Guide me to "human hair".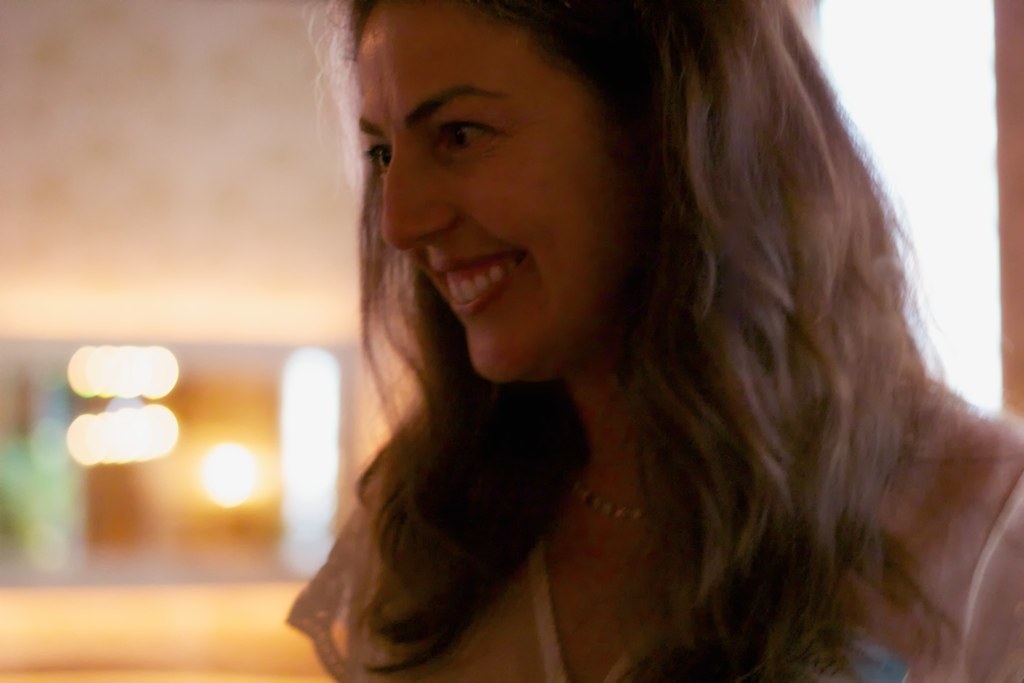
Guidance: box=[299, 0, 1023, 682].
